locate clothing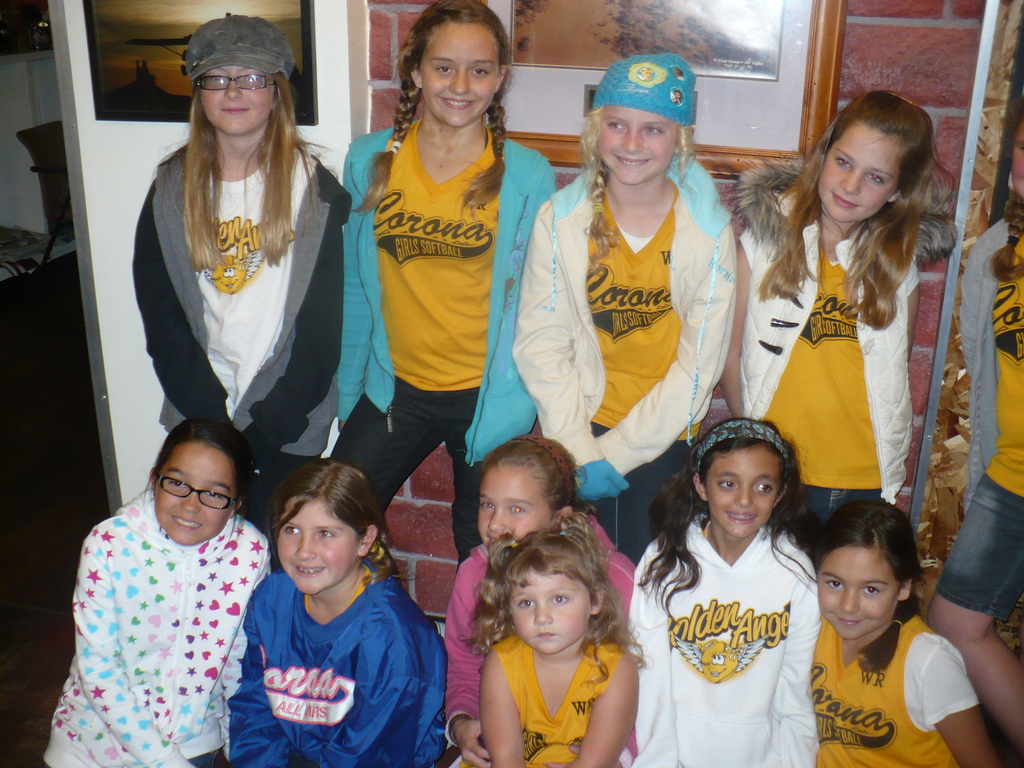
left=480, top=633, right=630, bottom=764
